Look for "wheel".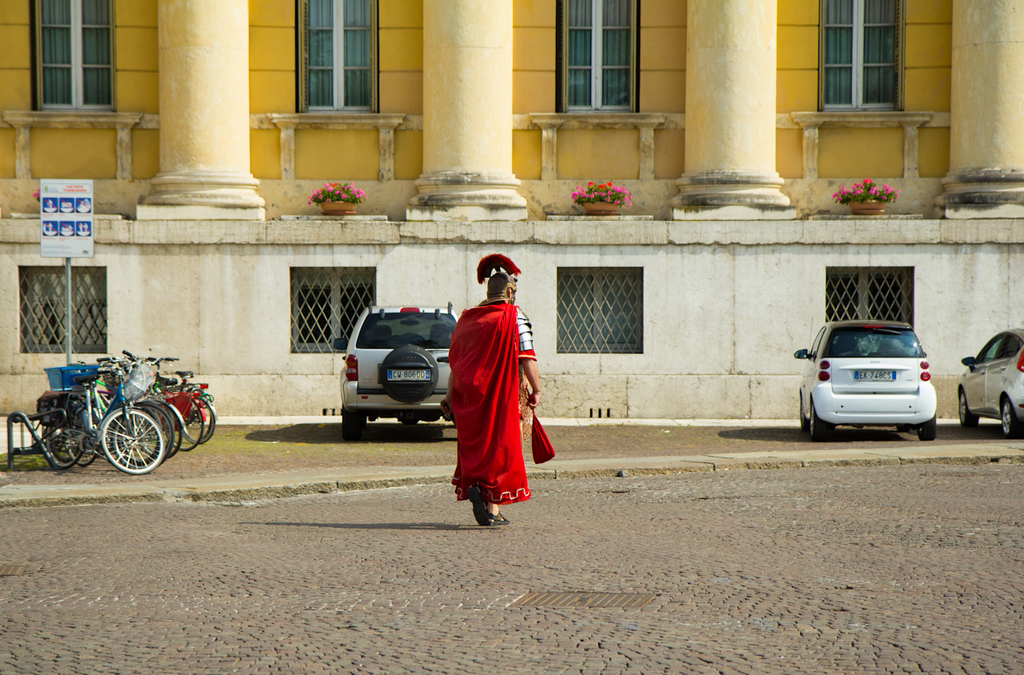
Found: Rect(50, 425, 80, 462).
